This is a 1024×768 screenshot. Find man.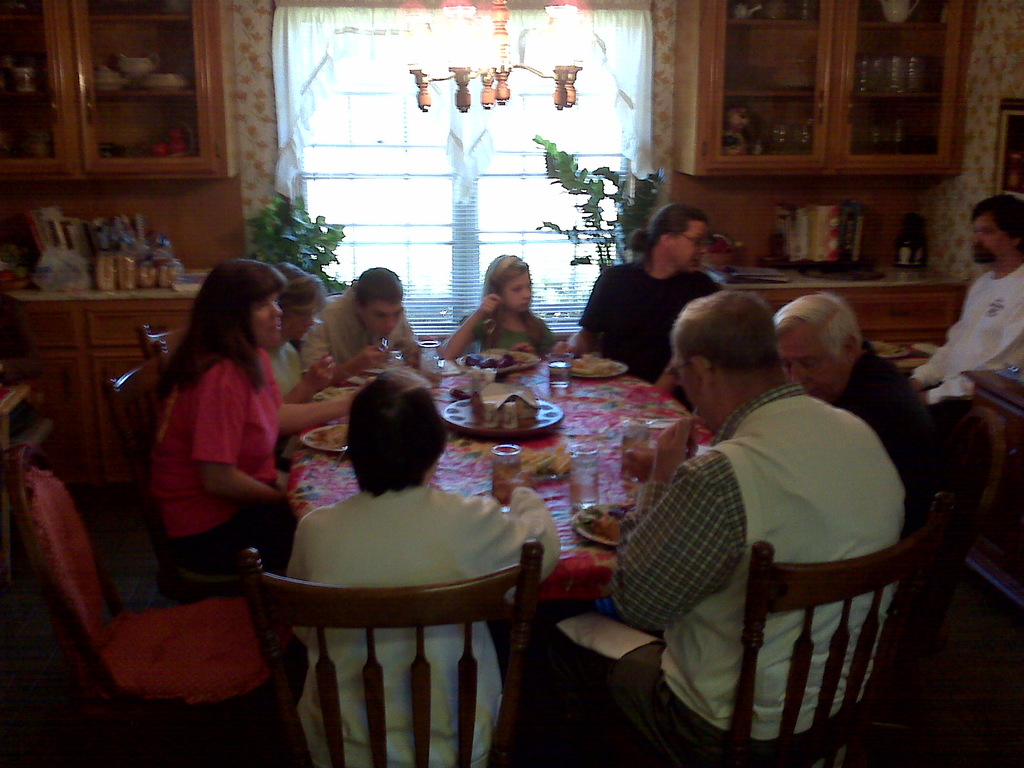
Bounding box: 909, 195, 1023, 419.
